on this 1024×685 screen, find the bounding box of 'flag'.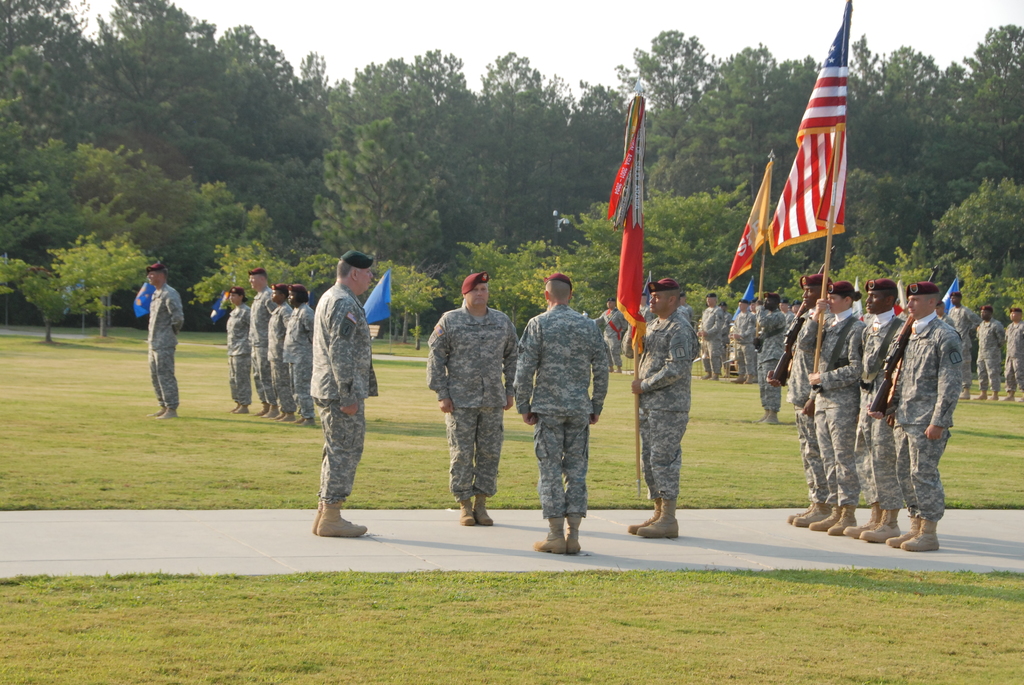
Bounding box: rect(730, 159, 774, 280).
